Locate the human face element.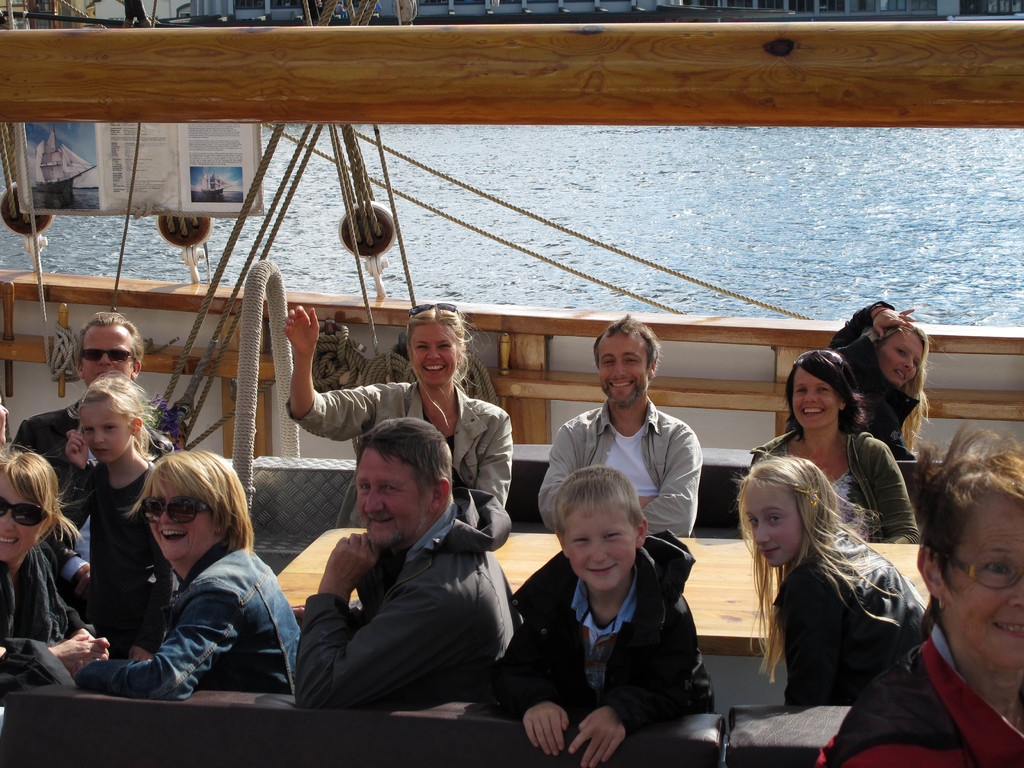
Element bbox: [x1=884, y1=318, x2=920, y2=387].
